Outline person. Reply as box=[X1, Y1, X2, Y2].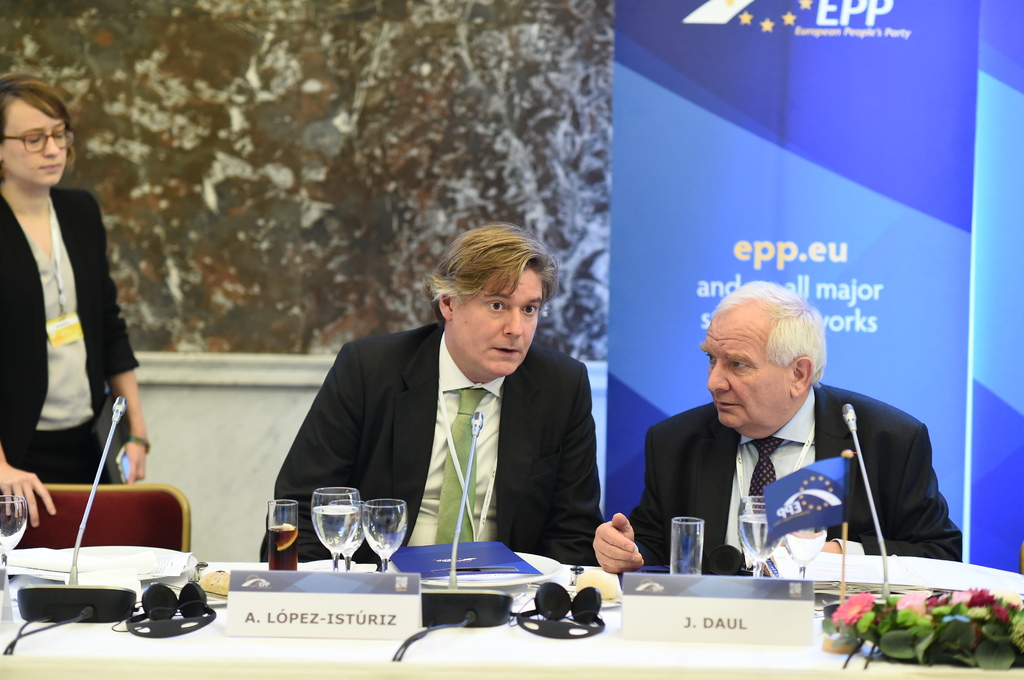
box=[260, 219, 605, 567].
